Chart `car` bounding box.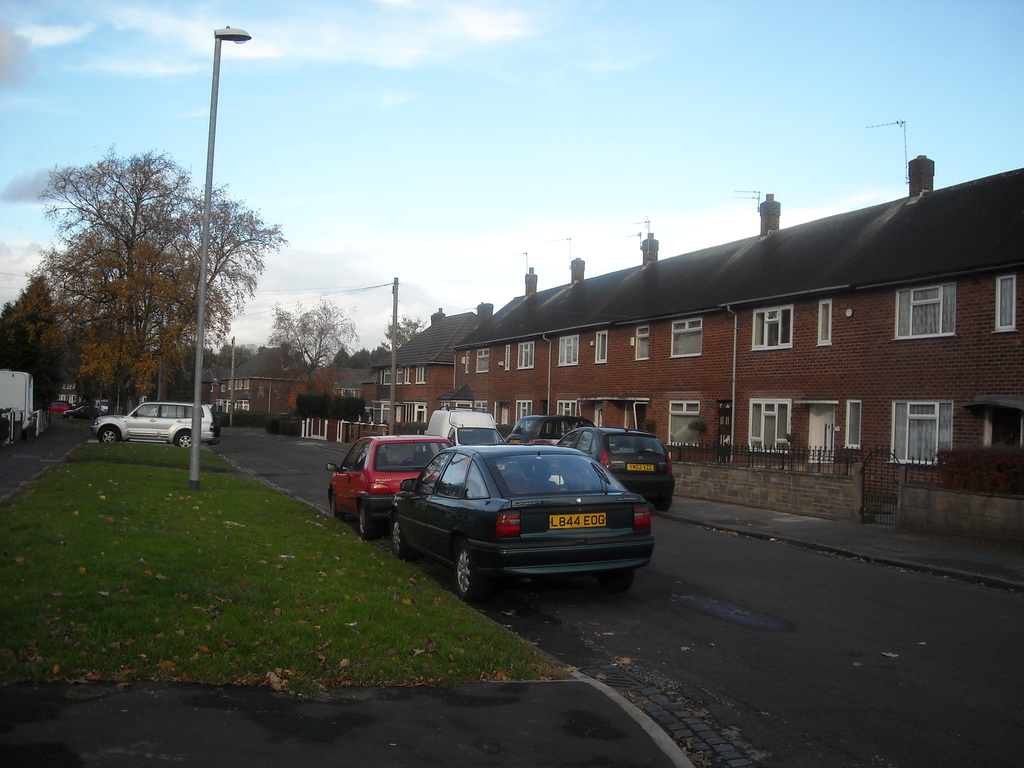
Charted: (x1=92, y1=401, x2=218, y2=454).
